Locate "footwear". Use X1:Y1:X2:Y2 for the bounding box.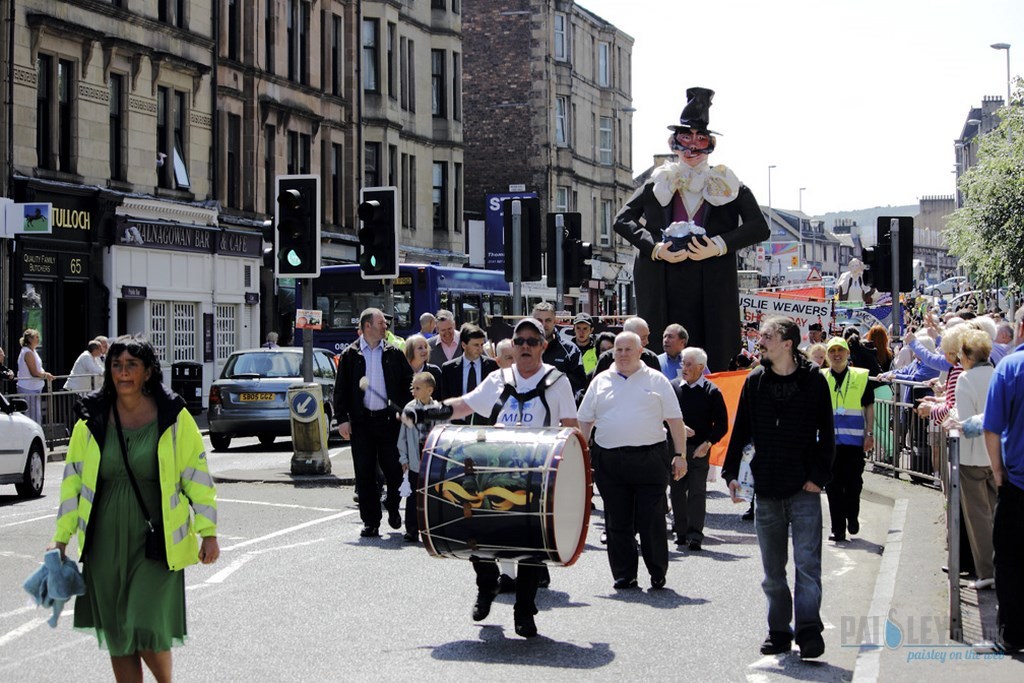
798:632:826:659.
